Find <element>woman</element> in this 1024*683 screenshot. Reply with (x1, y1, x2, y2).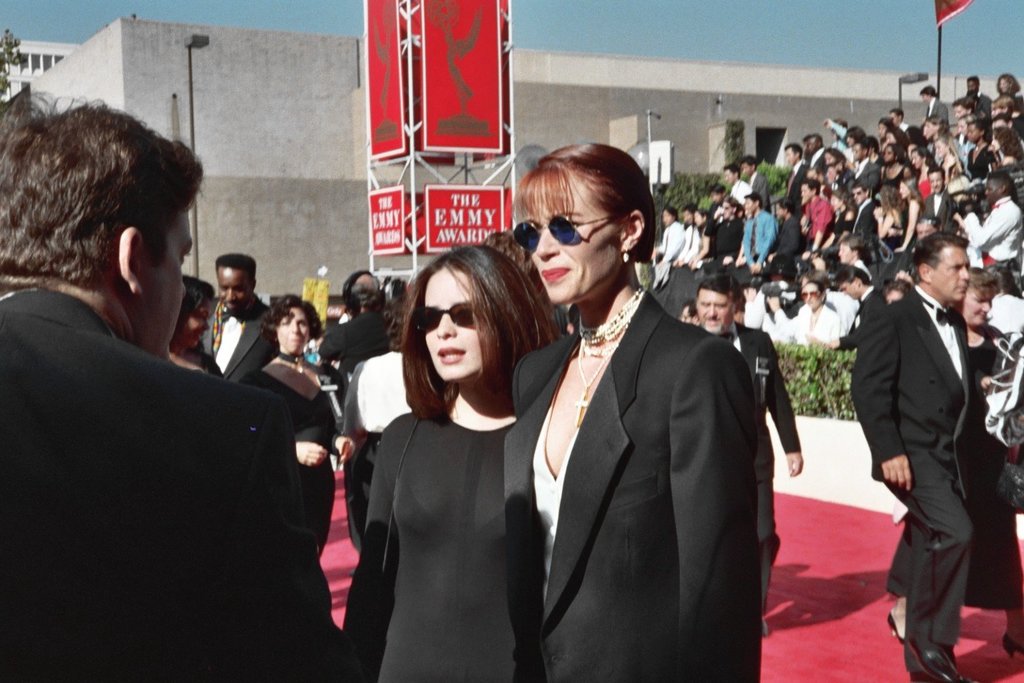
(933, 117, 995, 228).
